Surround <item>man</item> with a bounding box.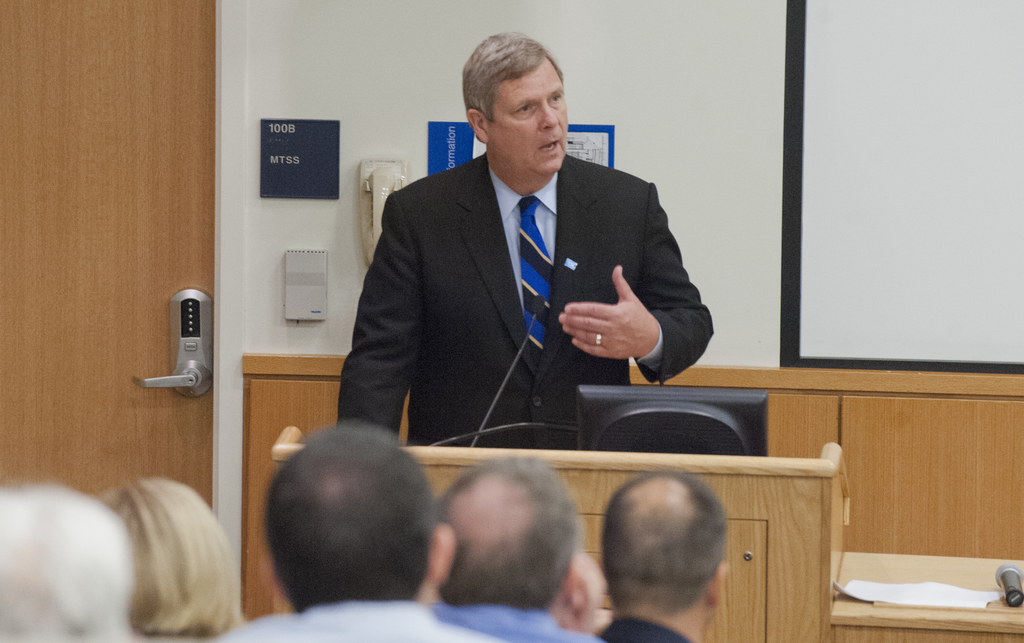
detection(582, 465, 729, 642).
